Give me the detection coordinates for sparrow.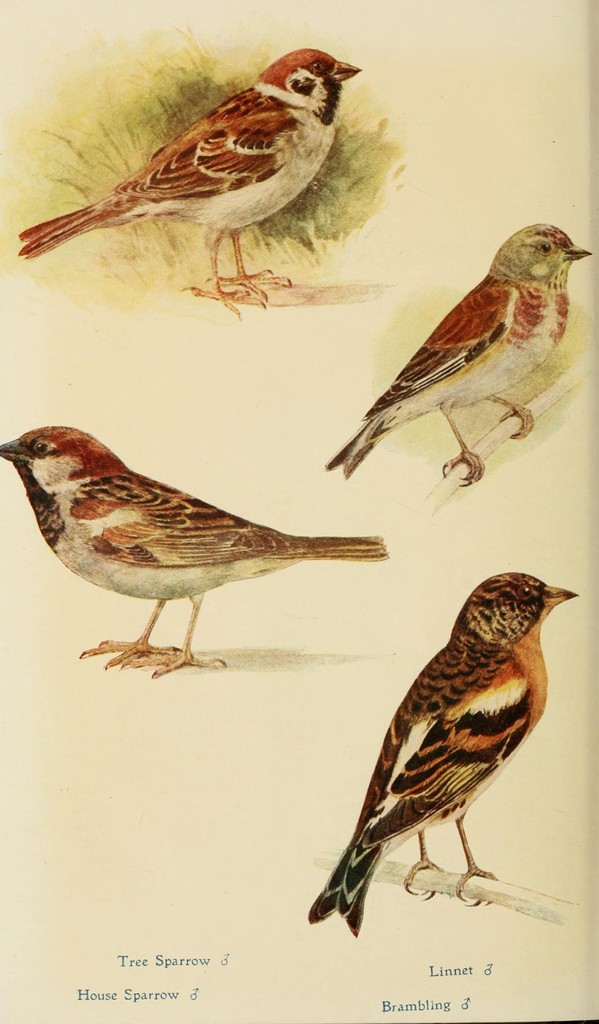
{"x1": 310, "y1": 564, "x2": 578, "y2": 925}.
